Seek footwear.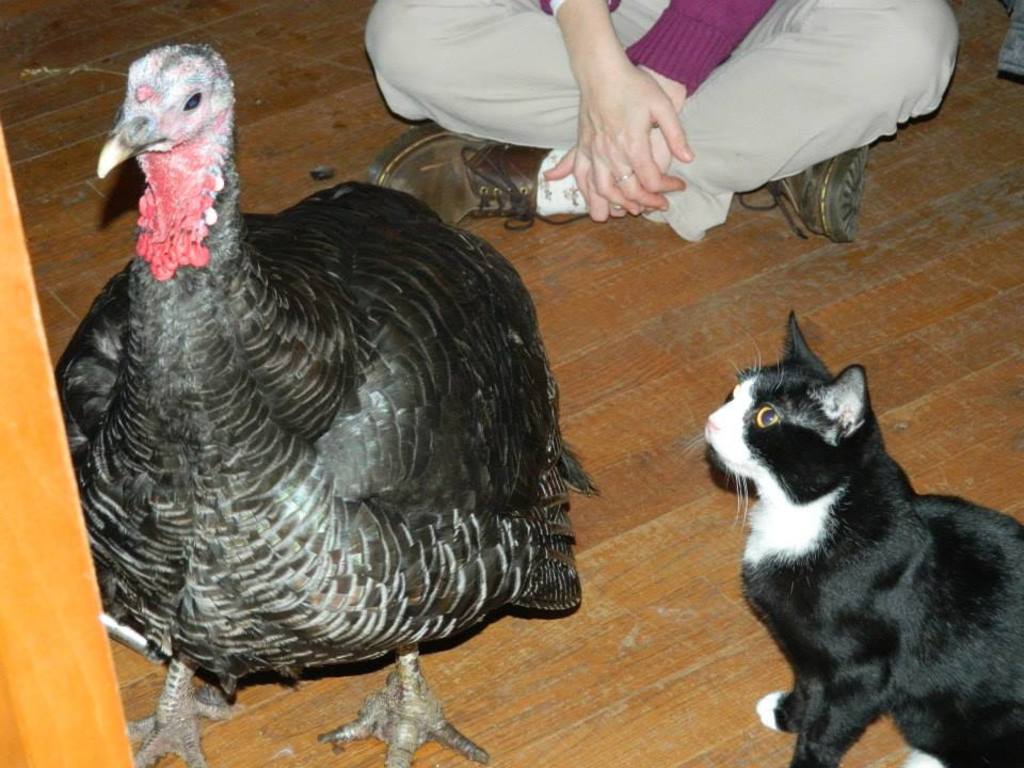
region(737, 145, 871, 241).
